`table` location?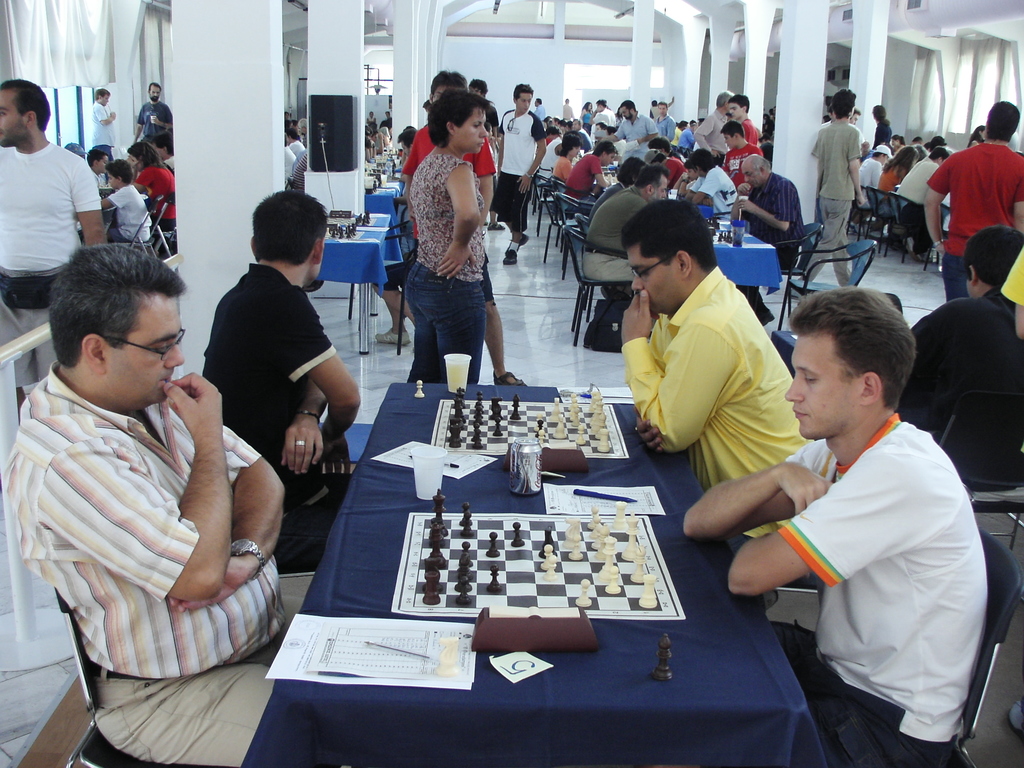
left=366, top=183, right=400, bottom=213
